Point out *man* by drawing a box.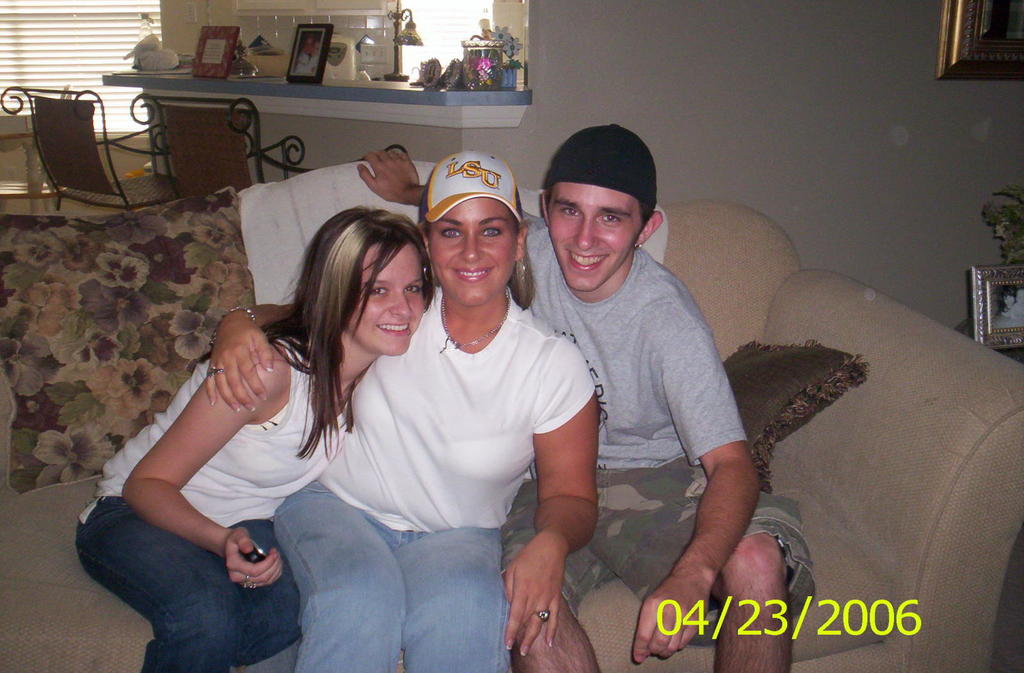
(351,118,797,672).
